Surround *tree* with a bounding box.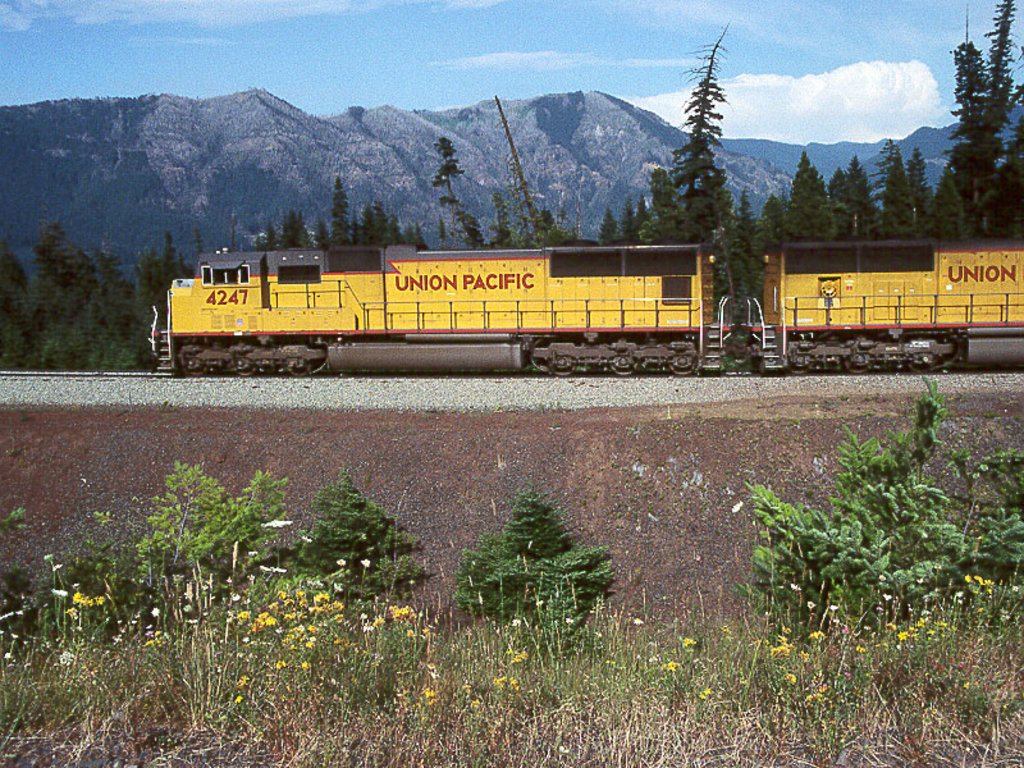
[x1=260, y1=488, x2=439, y2=666].
